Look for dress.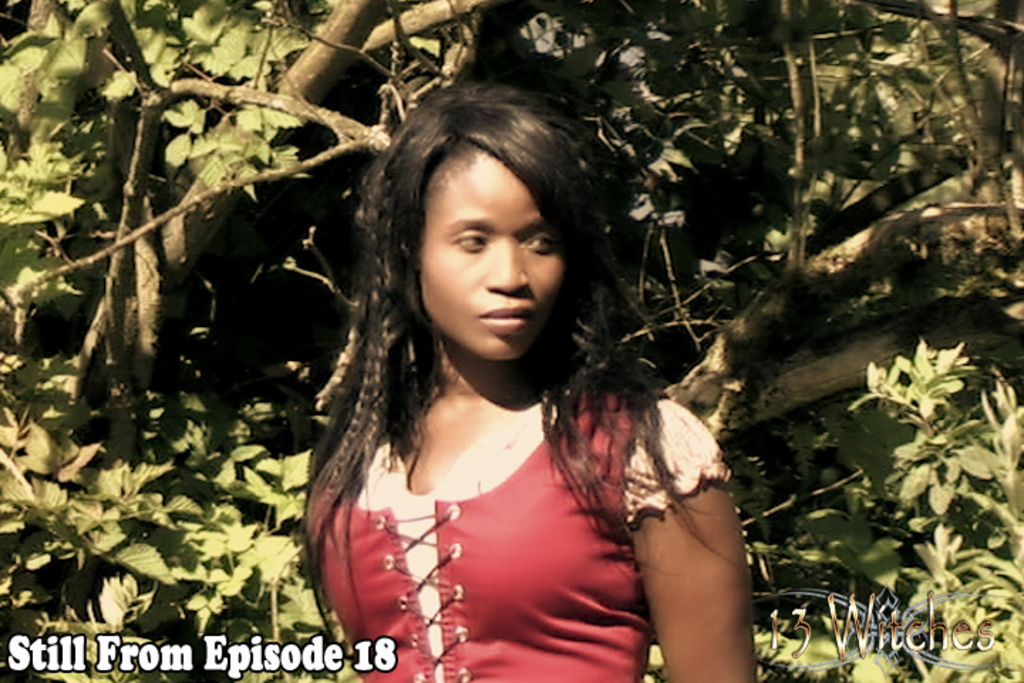
Found: <box>303,391,734,682</box>.
